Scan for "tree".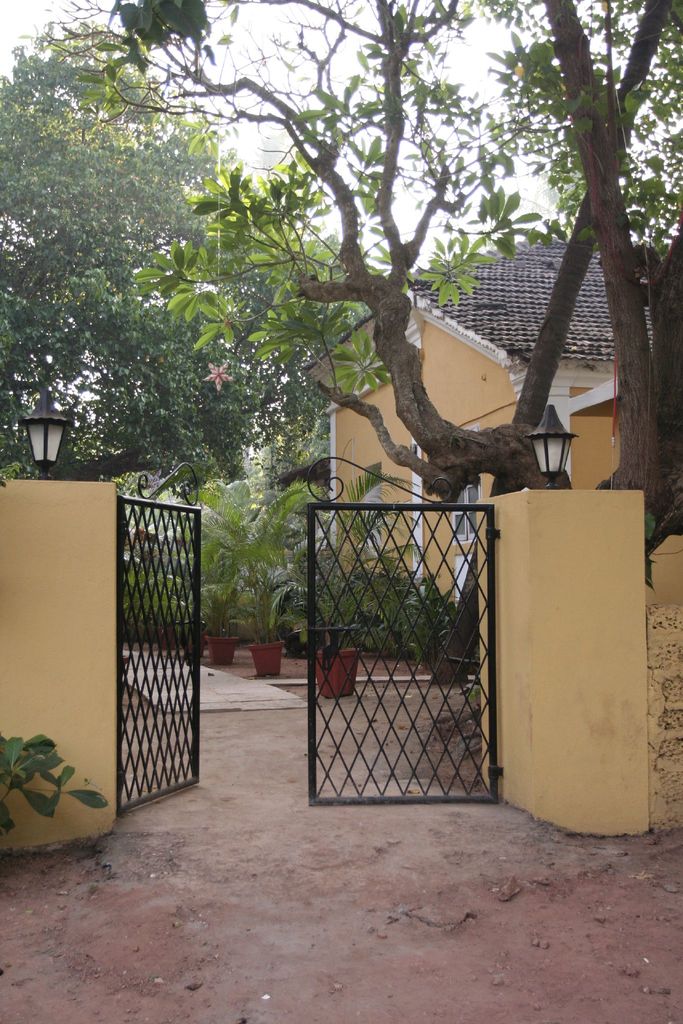
Scan result: 31:1:682:562.
